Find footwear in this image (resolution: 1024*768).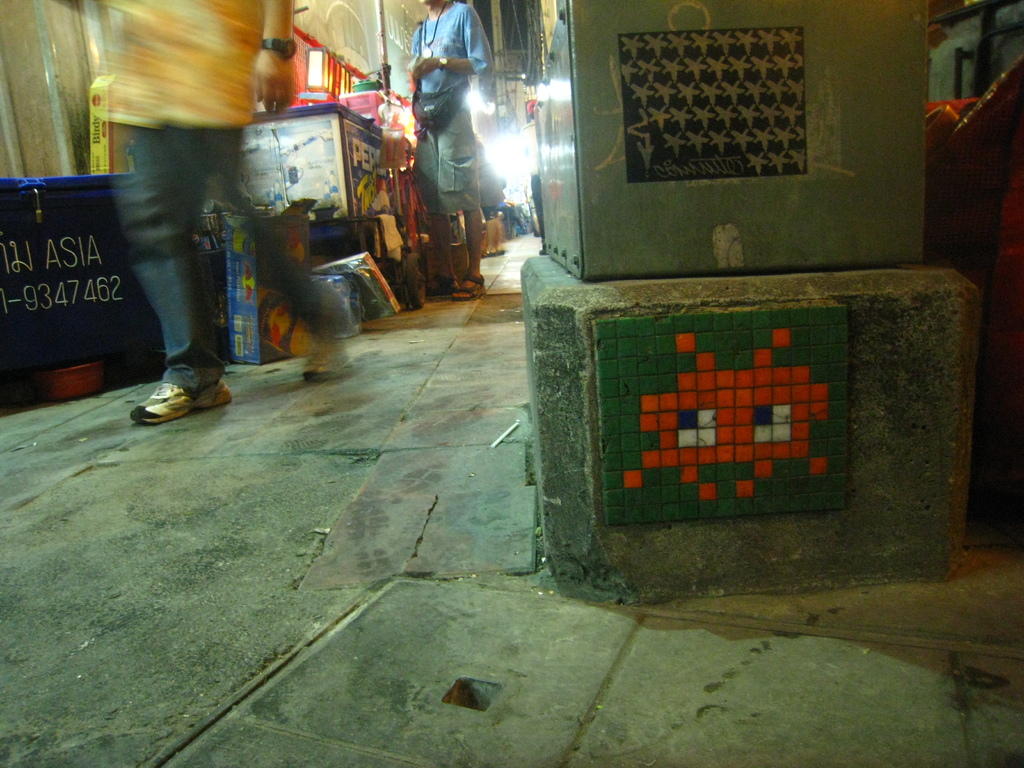
detection(129, 376, 236, 417).
